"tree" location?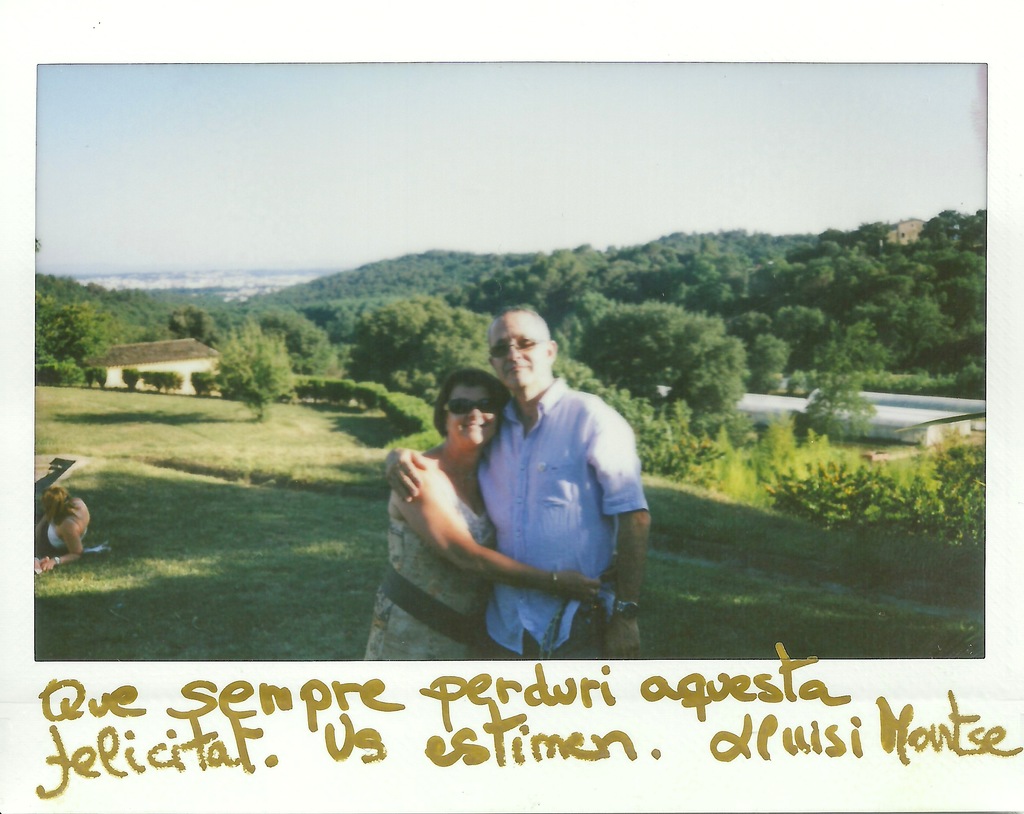
{"x1": 274, "y1": 323, "x2": 358, "y2": 381}
